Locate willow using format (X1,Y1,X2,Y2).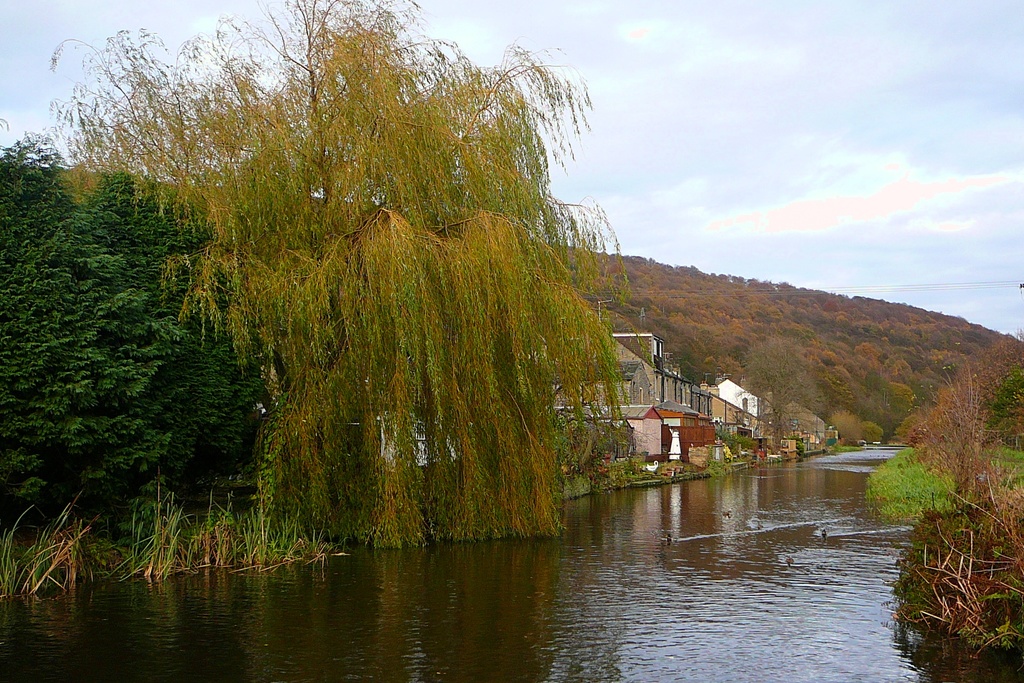
(49,0,653,550).
